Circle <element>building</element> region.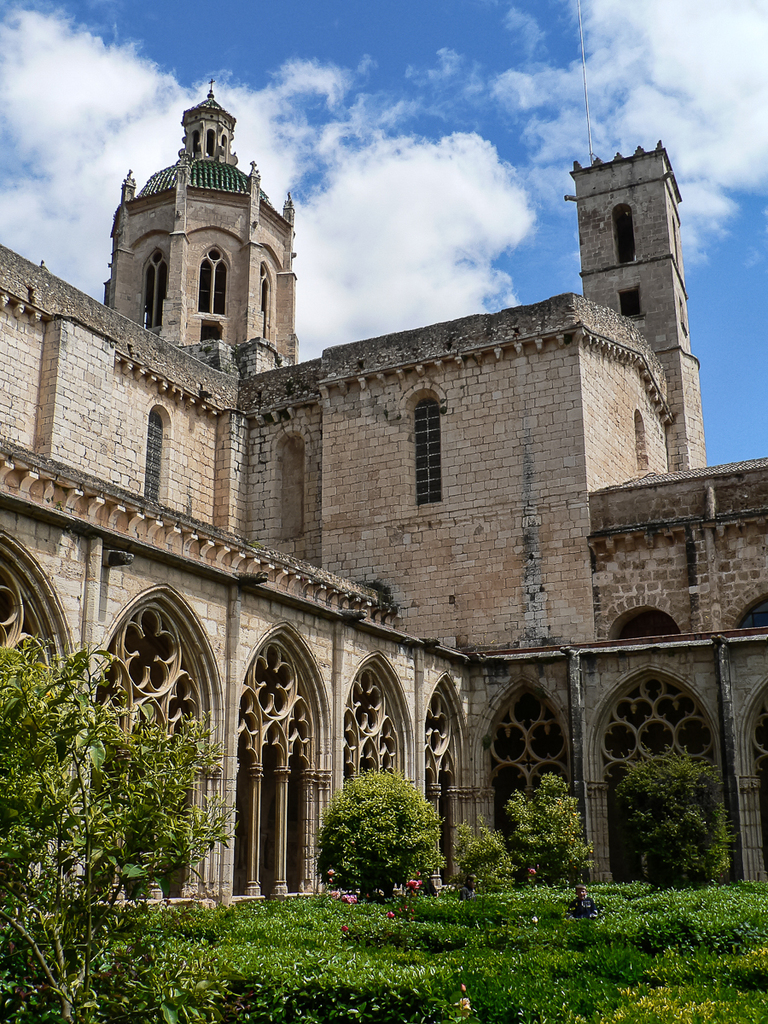
Region: {"x1": 0, "y1": 0, "x2": 767, "y2": 912}.
